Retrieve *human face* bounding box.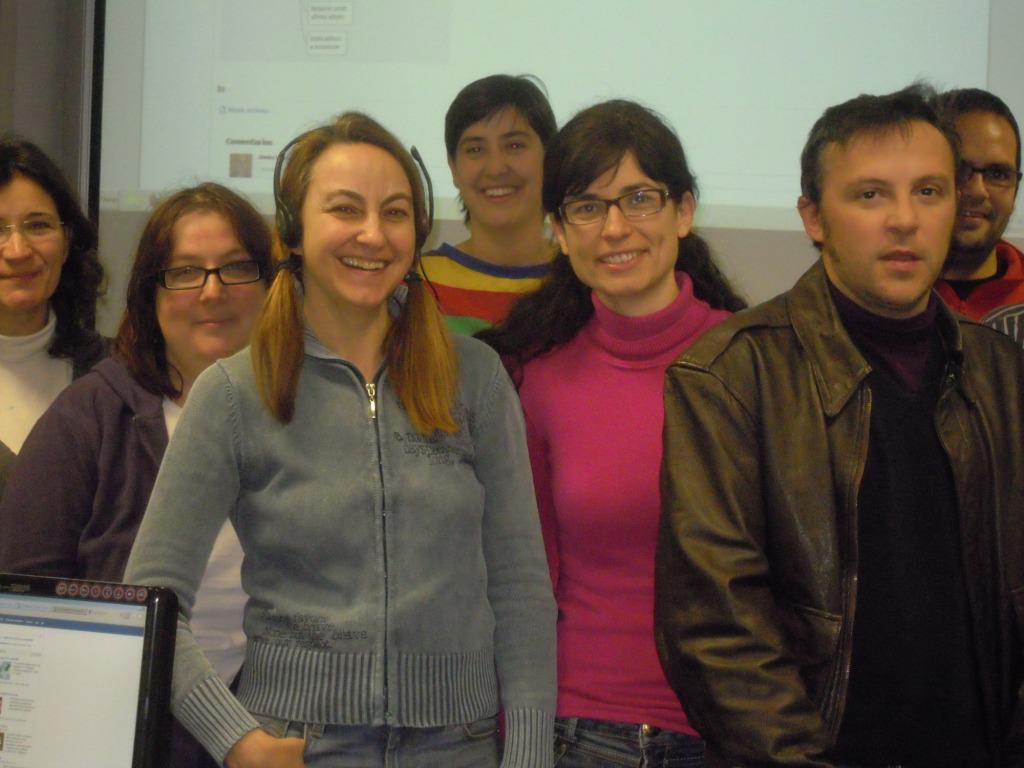
Bounding box: (x1=558, y1=154, x2=676, y2=290).
